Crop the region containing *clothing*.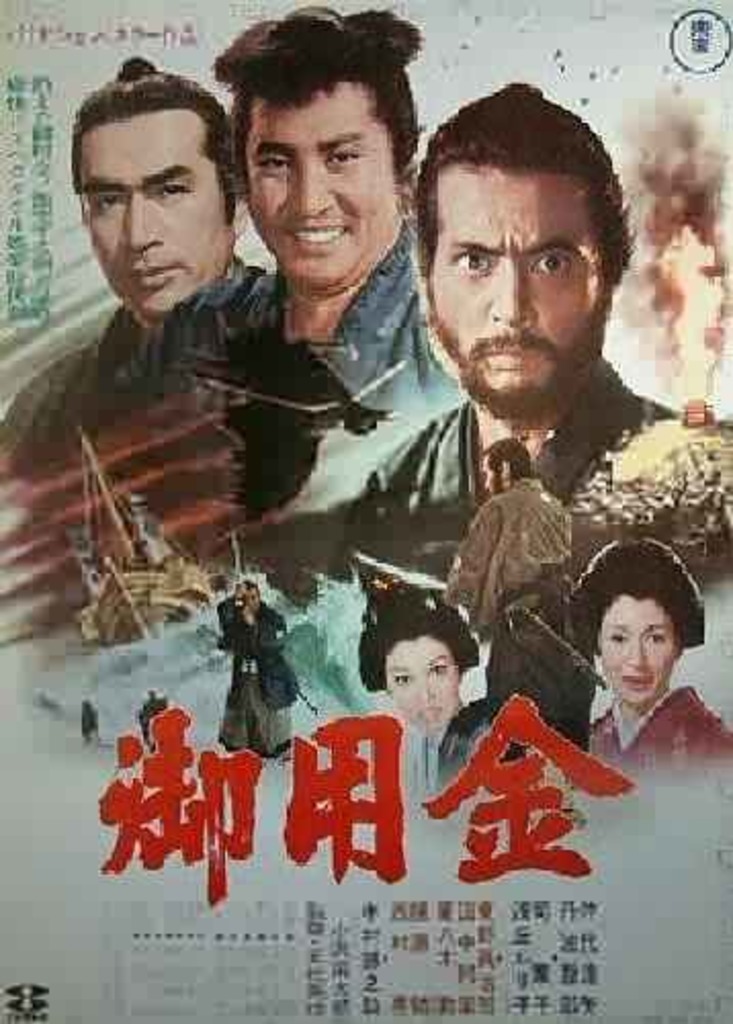
Crop region: (440,471,575,641).
